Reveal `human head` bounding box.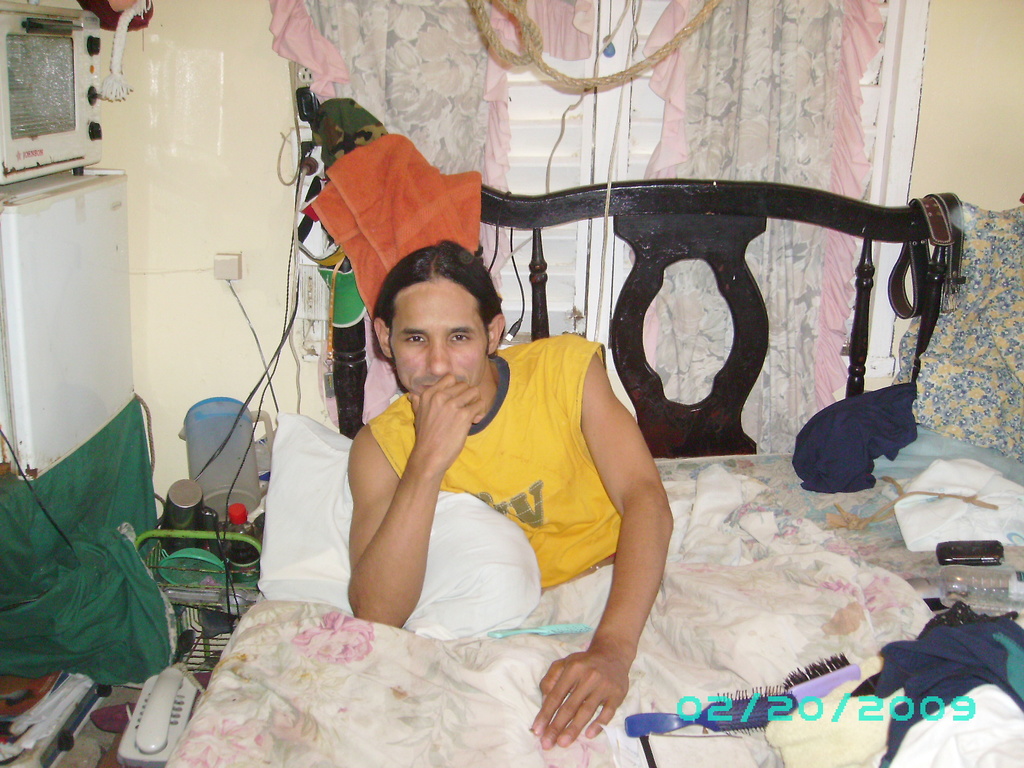
Revealed: region(358, 234, 509, 422).
